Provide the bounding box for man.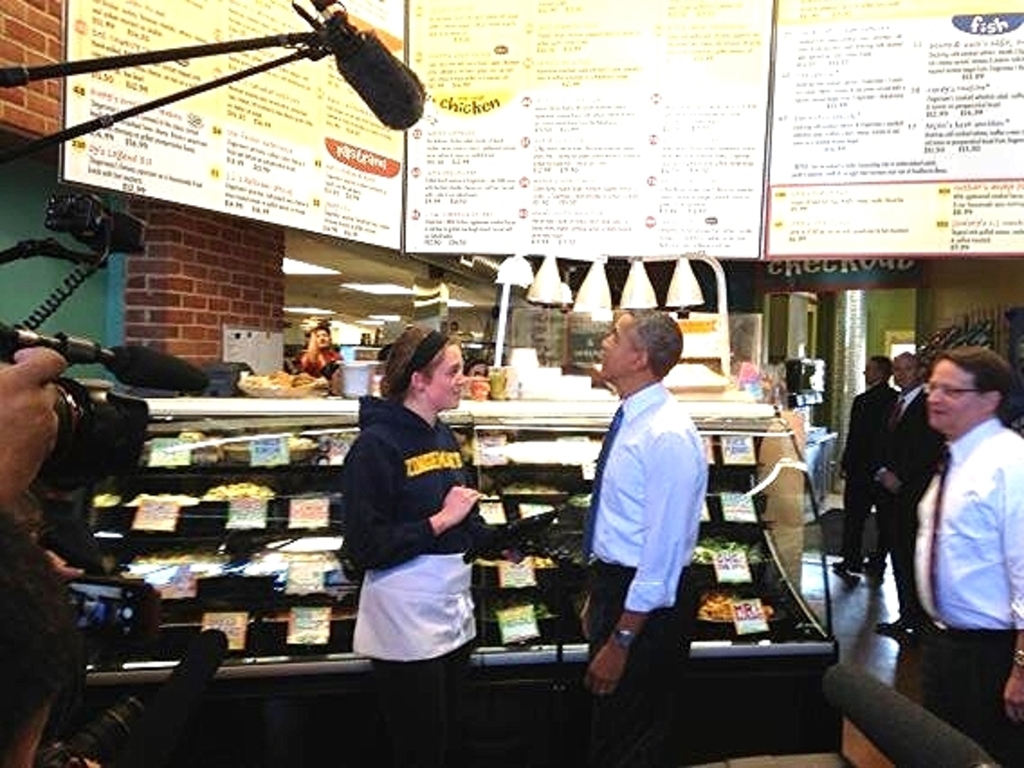
select_region(829, 355, 898, 577).
